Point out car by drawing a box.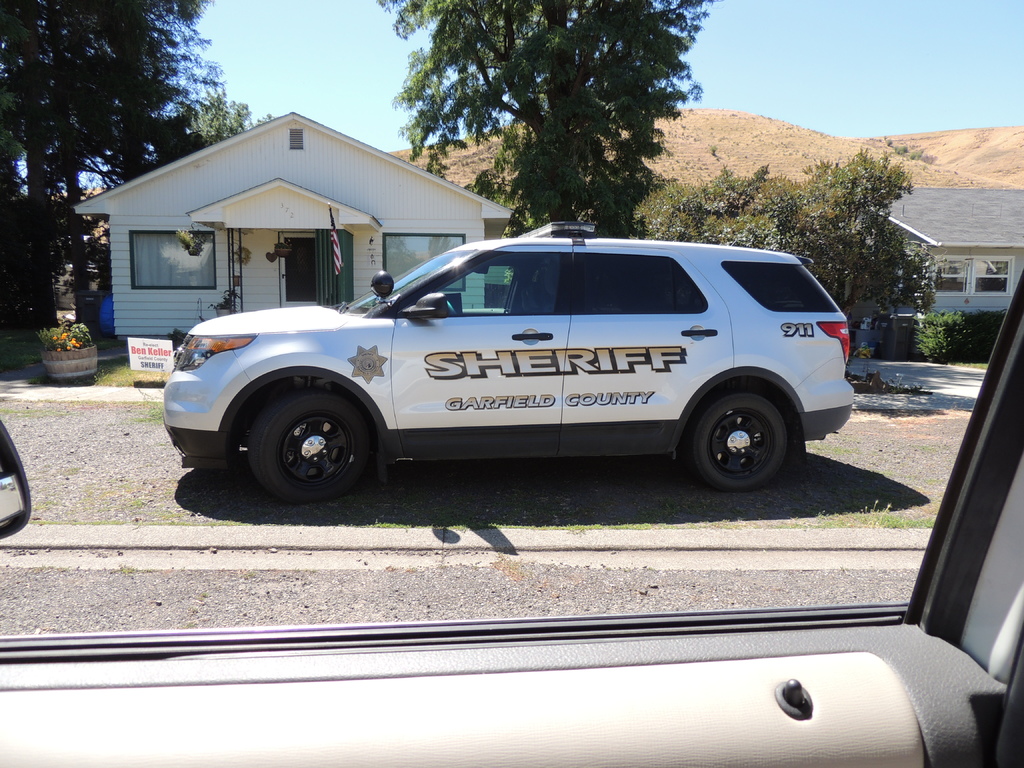
select_region(161, 221, 854, 506).
